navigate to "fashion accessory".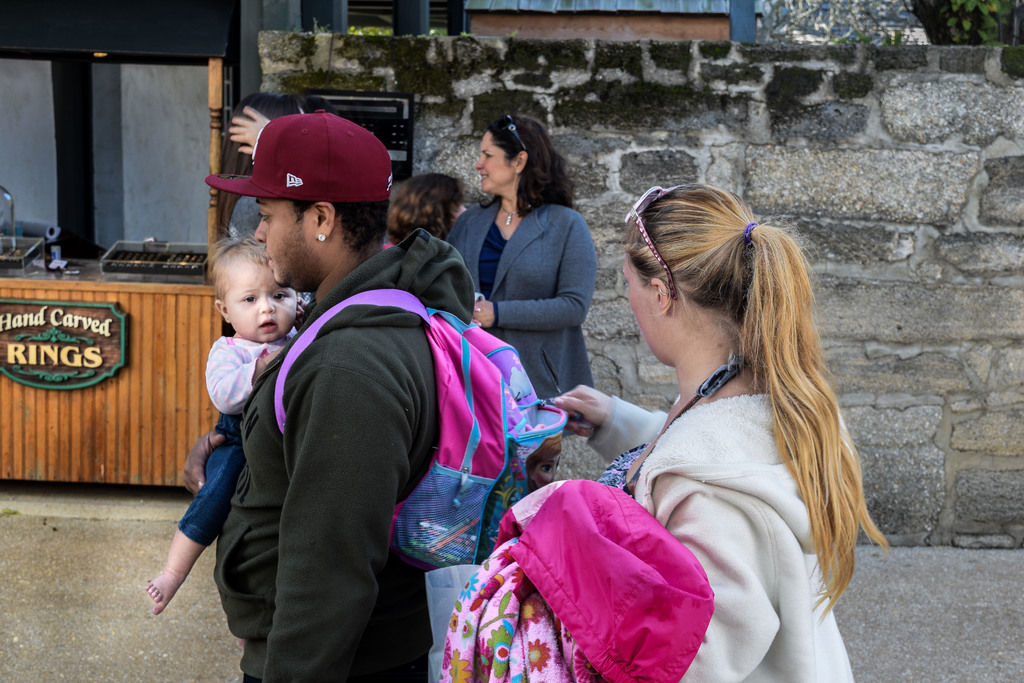
Navigation target: bbox=(621, 183, 691, 304).
